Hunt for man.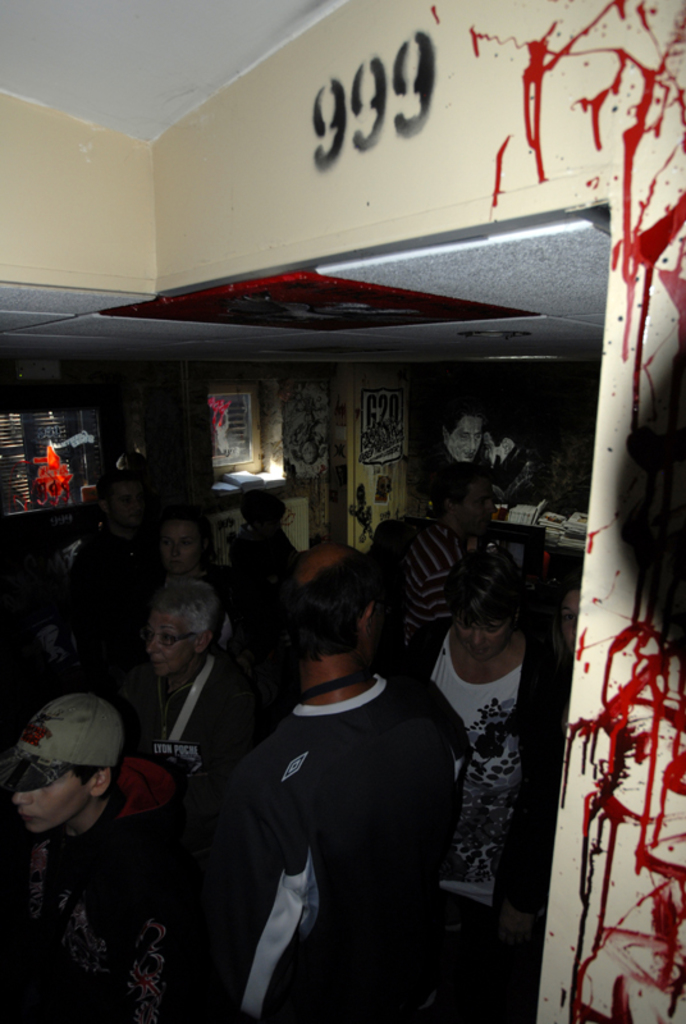
Hunted down at [207,532,486,1014].
